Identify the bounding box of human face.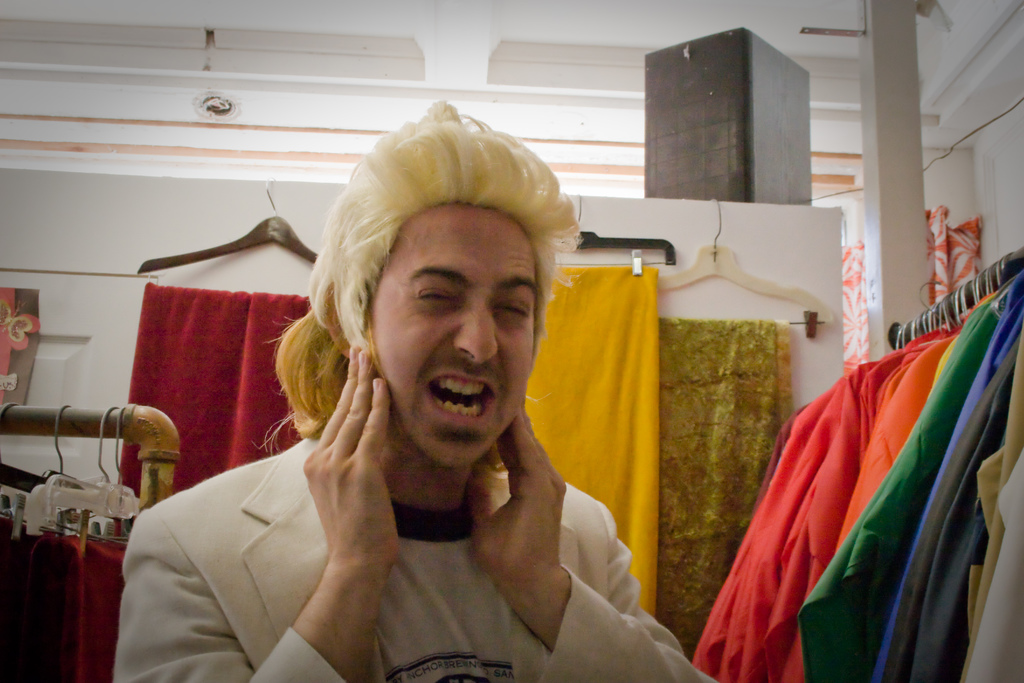
left=383, top=209, right=526, bottom=463.
